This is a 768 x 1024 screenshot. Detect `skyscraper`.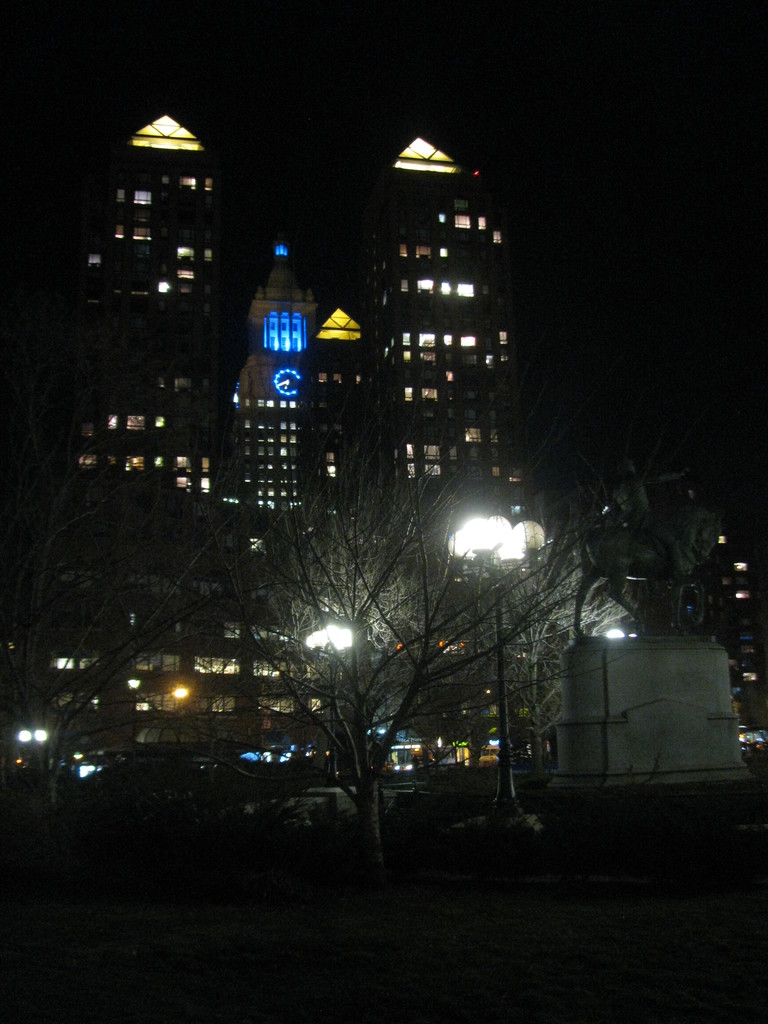
67 79 252 532.
